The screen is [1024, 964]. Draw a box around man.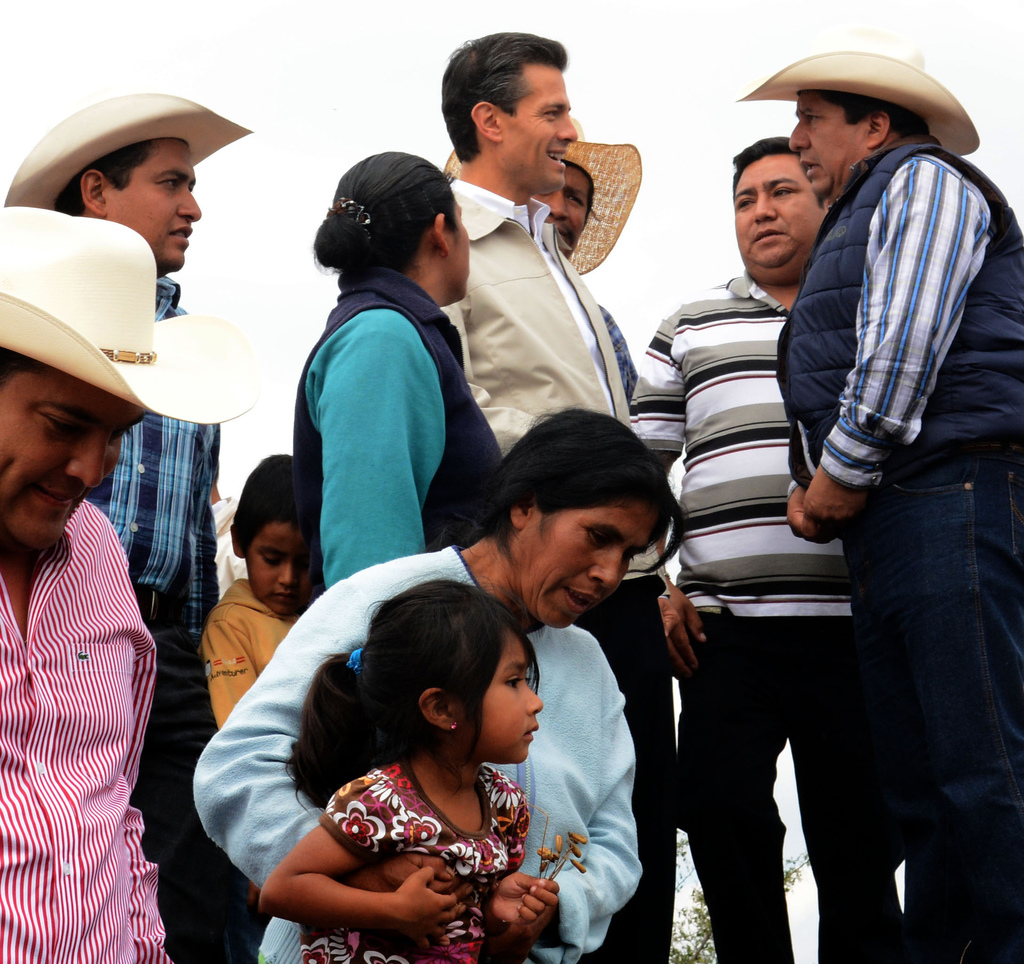
0 69 232 814.
